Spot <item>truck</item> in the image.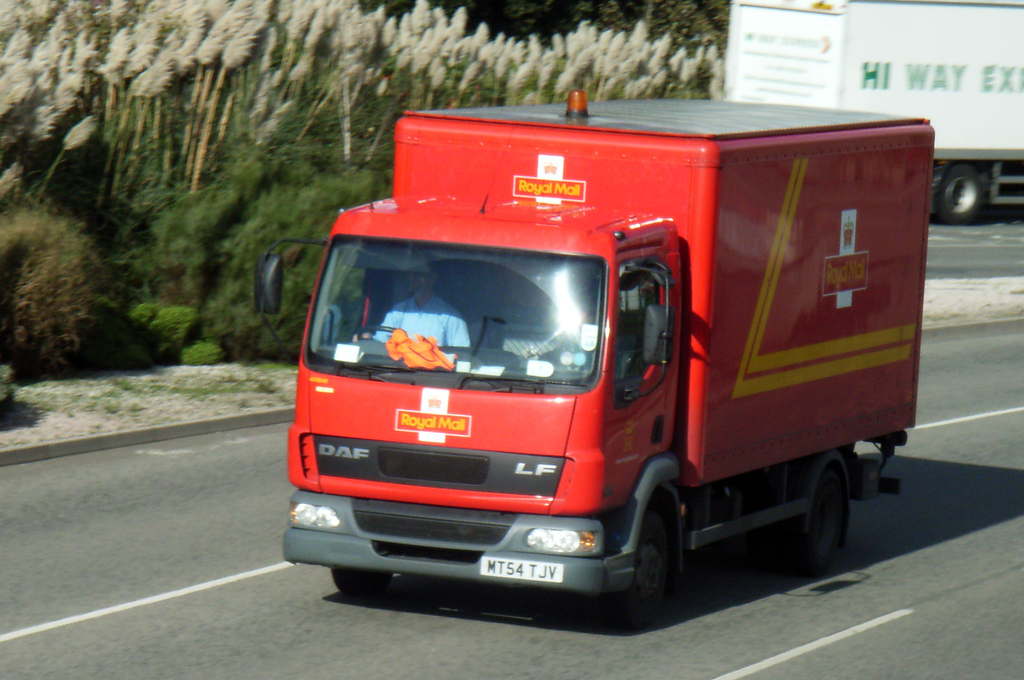
<item>truck</item> found at Rect(726, 0, 1023, 231).
